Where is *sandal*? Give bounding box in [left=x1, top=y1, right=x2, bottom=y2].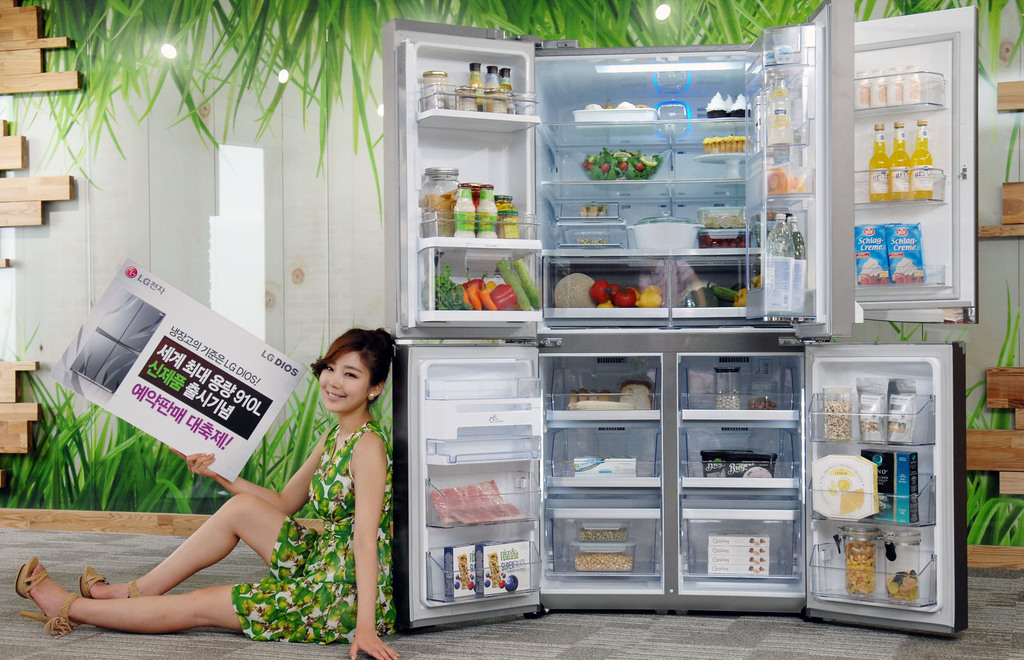
[left=15, top=557, right=79, bottom=637].
